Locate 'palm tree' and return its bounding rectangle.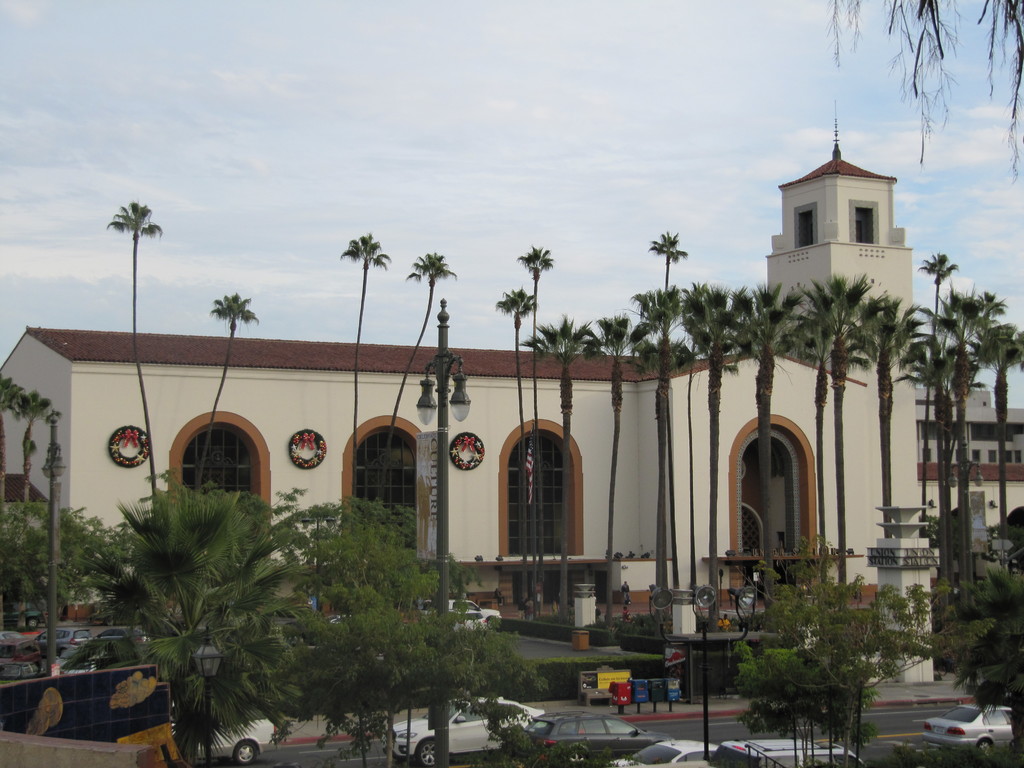
crop(381, 248, 447, 502).
